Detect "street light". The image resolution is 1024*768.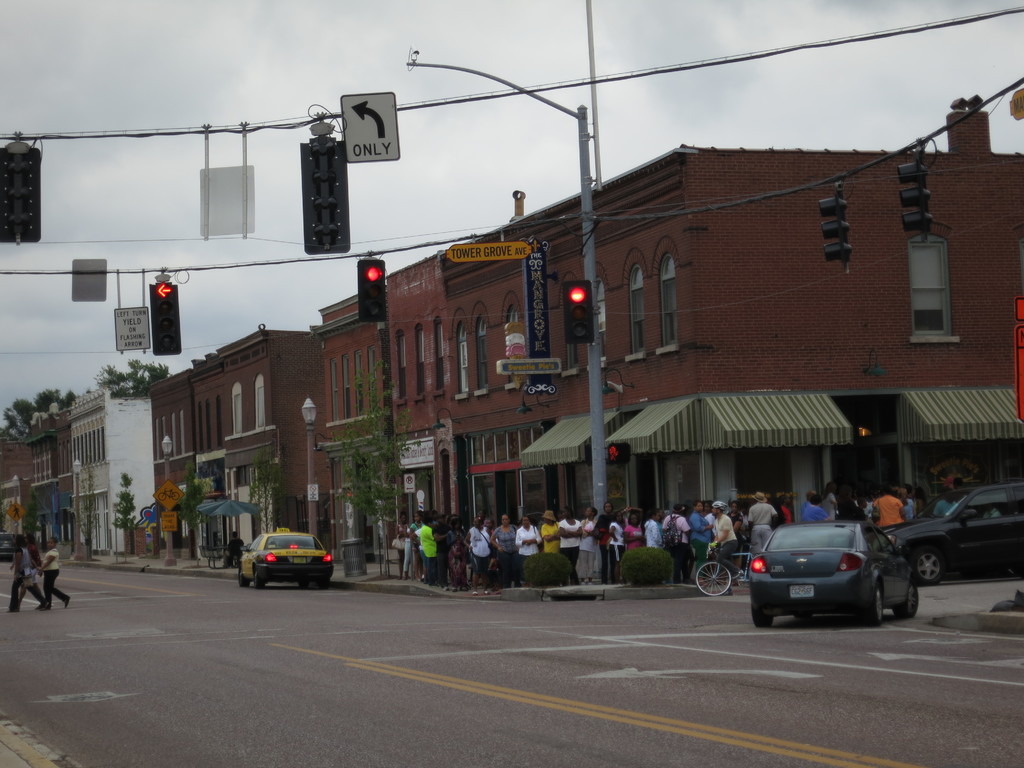
l=296, t=393, r=320, b=543.
